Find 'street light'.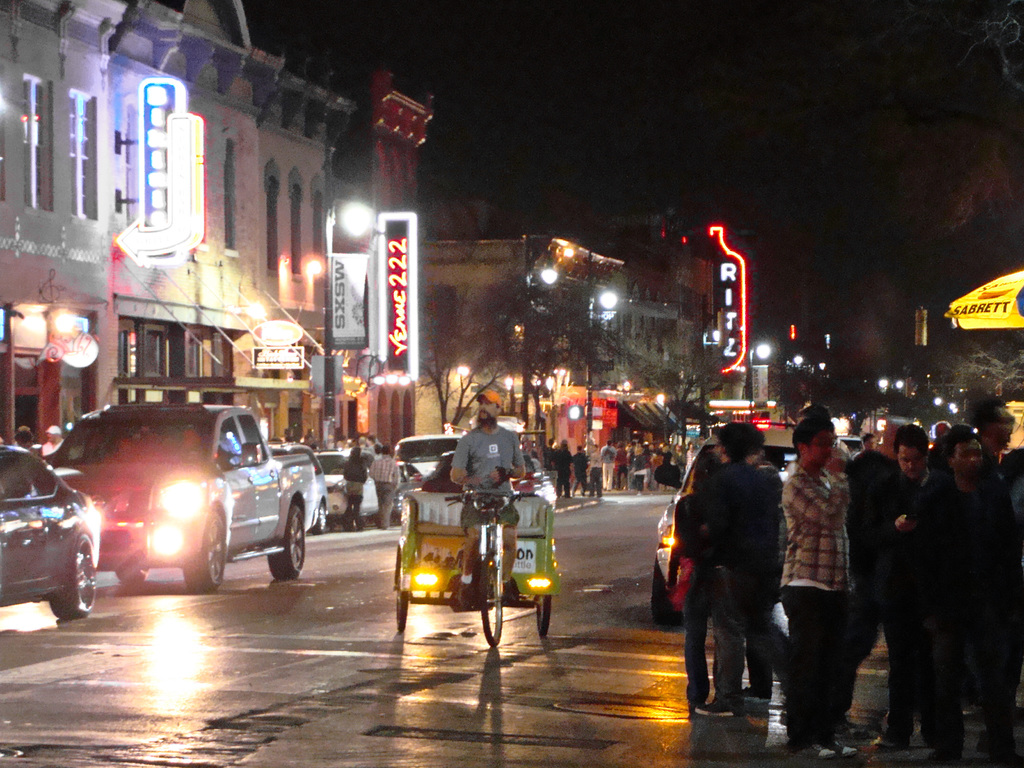
x1=45, y1=296, x2=92, y2=374.
